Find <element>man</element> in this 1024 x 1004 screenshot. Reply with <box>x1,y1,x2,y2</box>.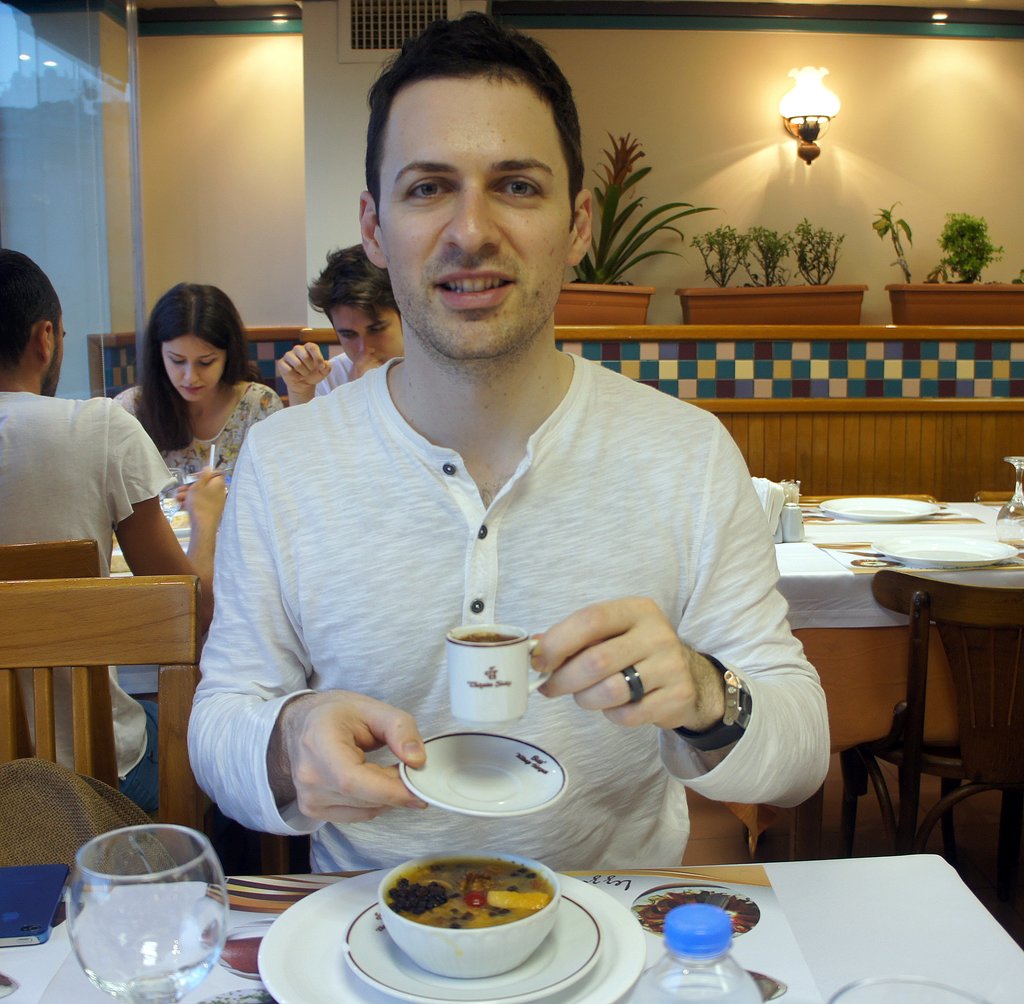
<box>269,241,431,405</box>.
